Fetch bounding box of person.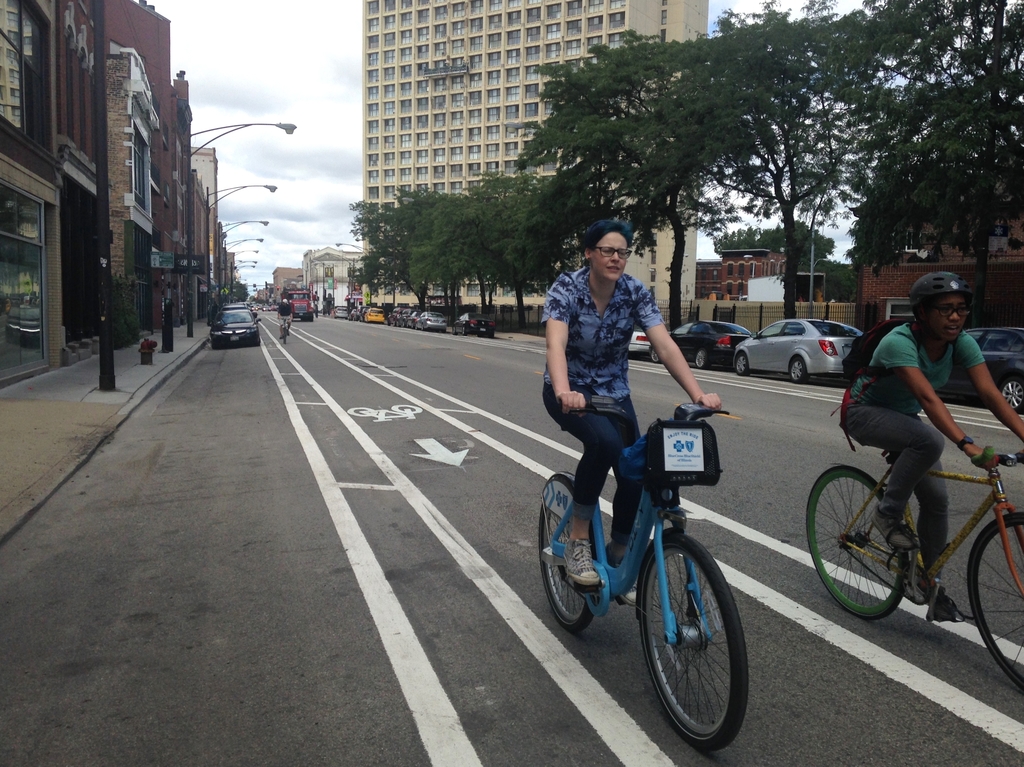
Bbox: crop(840, 275, 1023, 612).
